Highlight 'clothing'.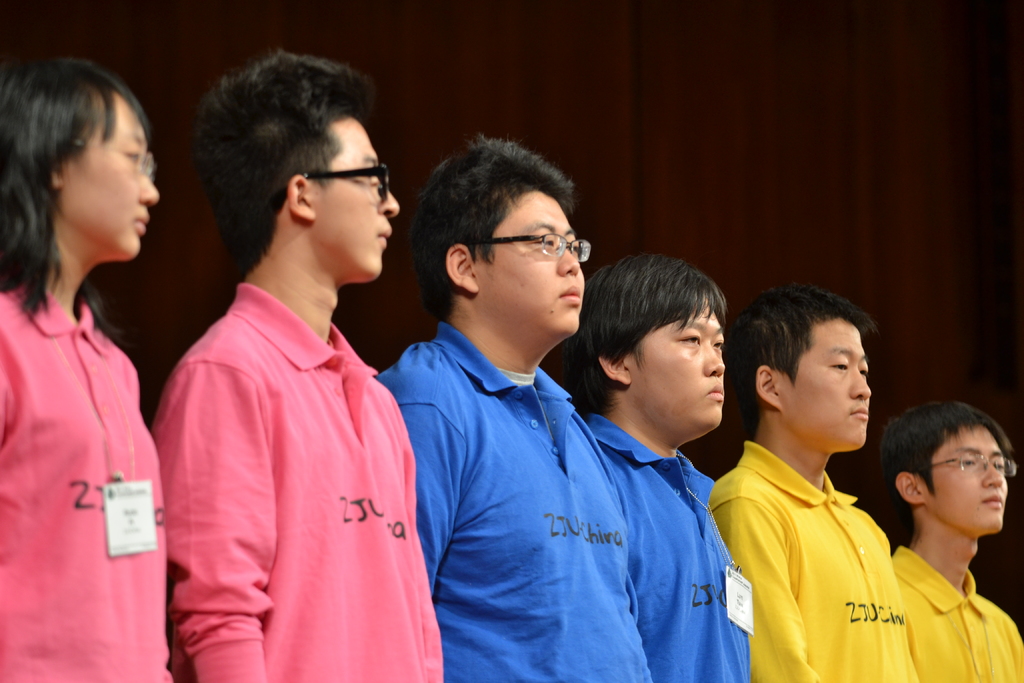
Highlighted region: 582:415:749:682.
